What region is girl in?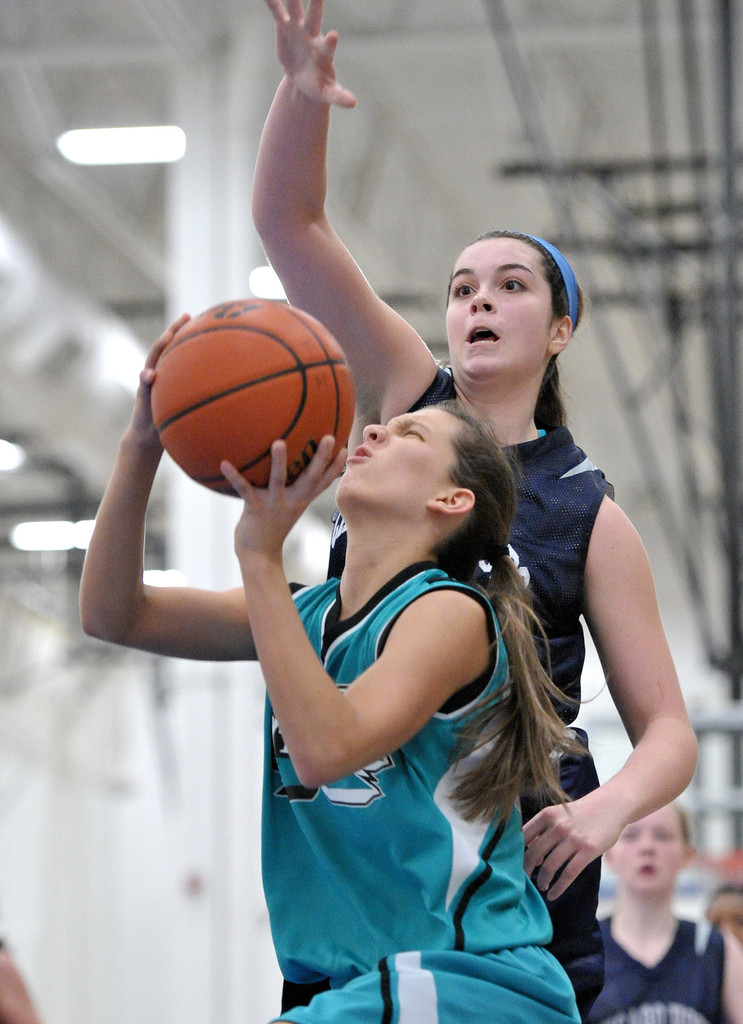
(248,0,689,1021).
